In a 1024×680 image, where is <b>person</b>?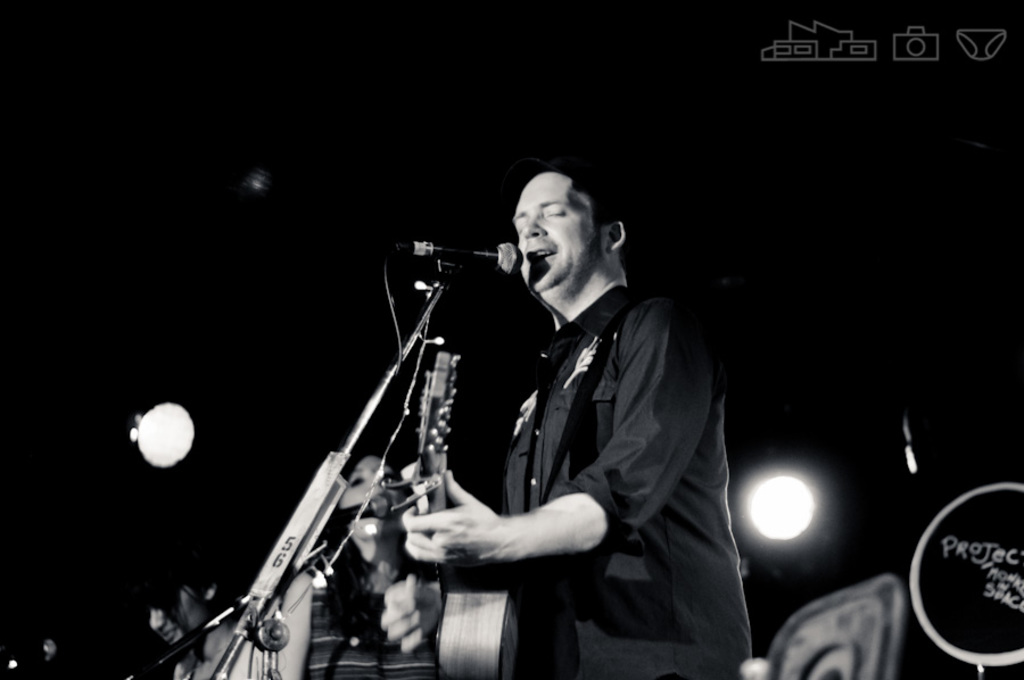
select_region(386, 167, 767, 679).
